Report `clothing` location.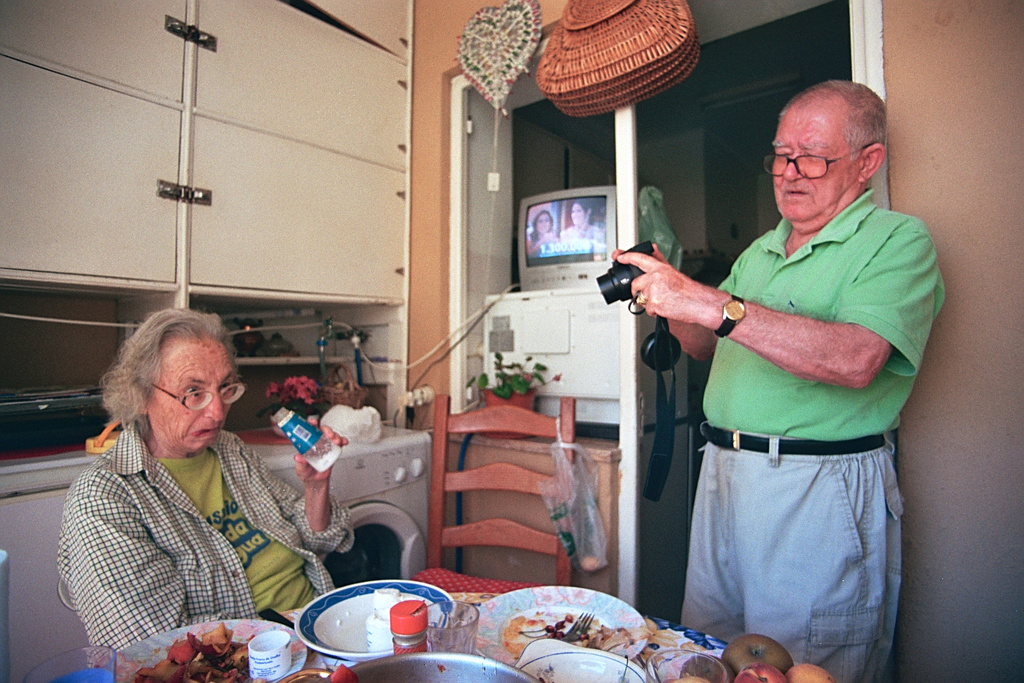
Report: BBox(703, 190, 947, 435).
